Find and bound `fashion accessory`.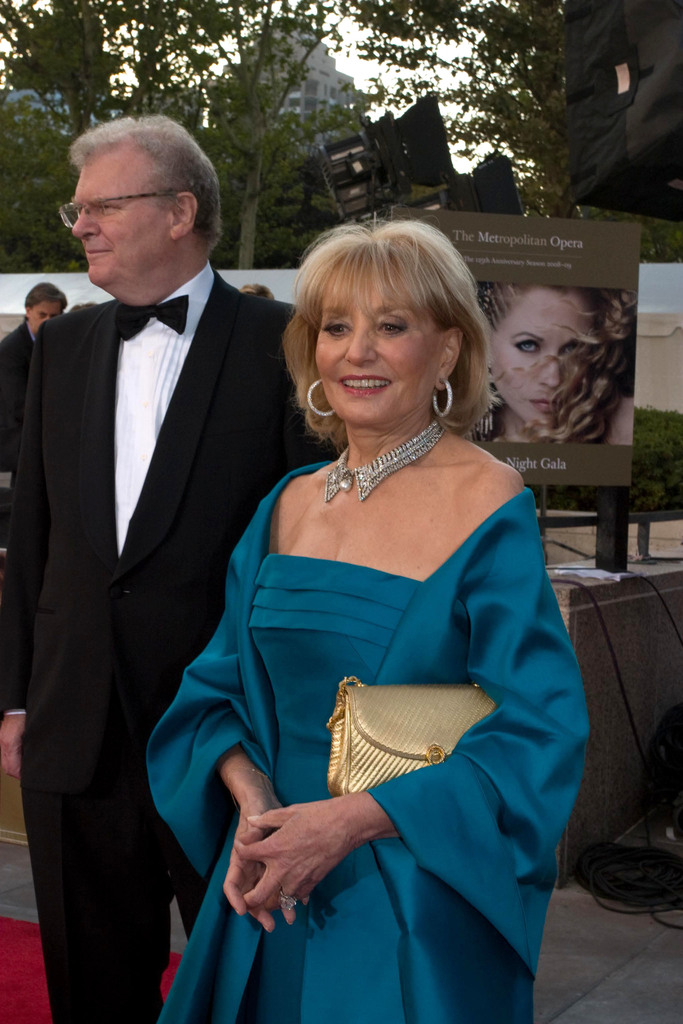
Bound: [326,673,493,792].
